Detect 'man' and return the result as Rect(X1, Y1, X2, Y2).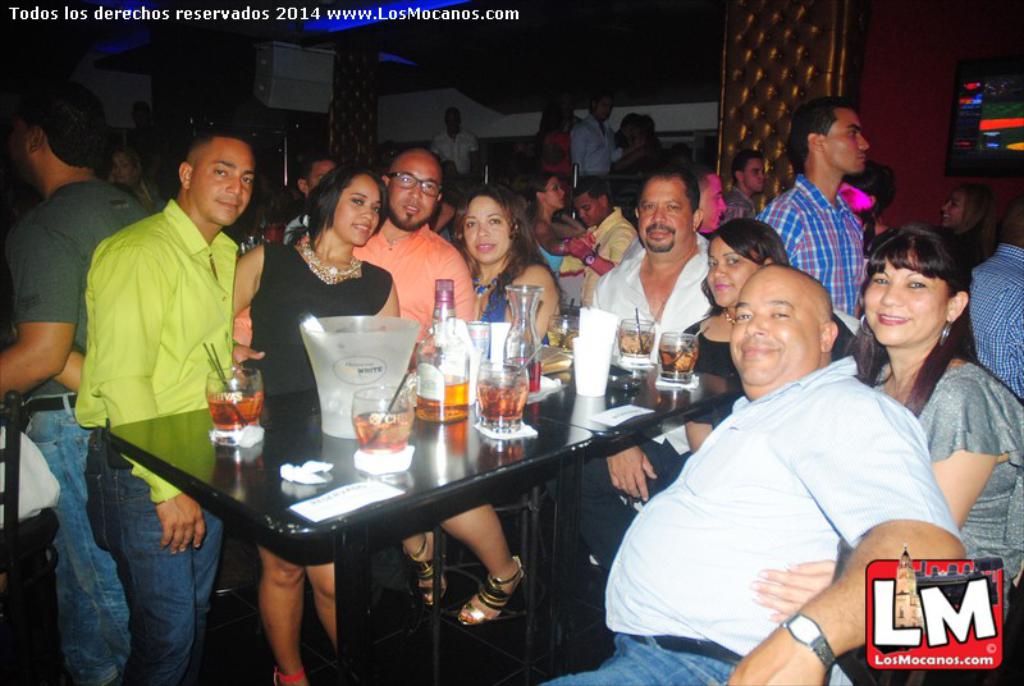
Rect(352, 137, 483, 362).
